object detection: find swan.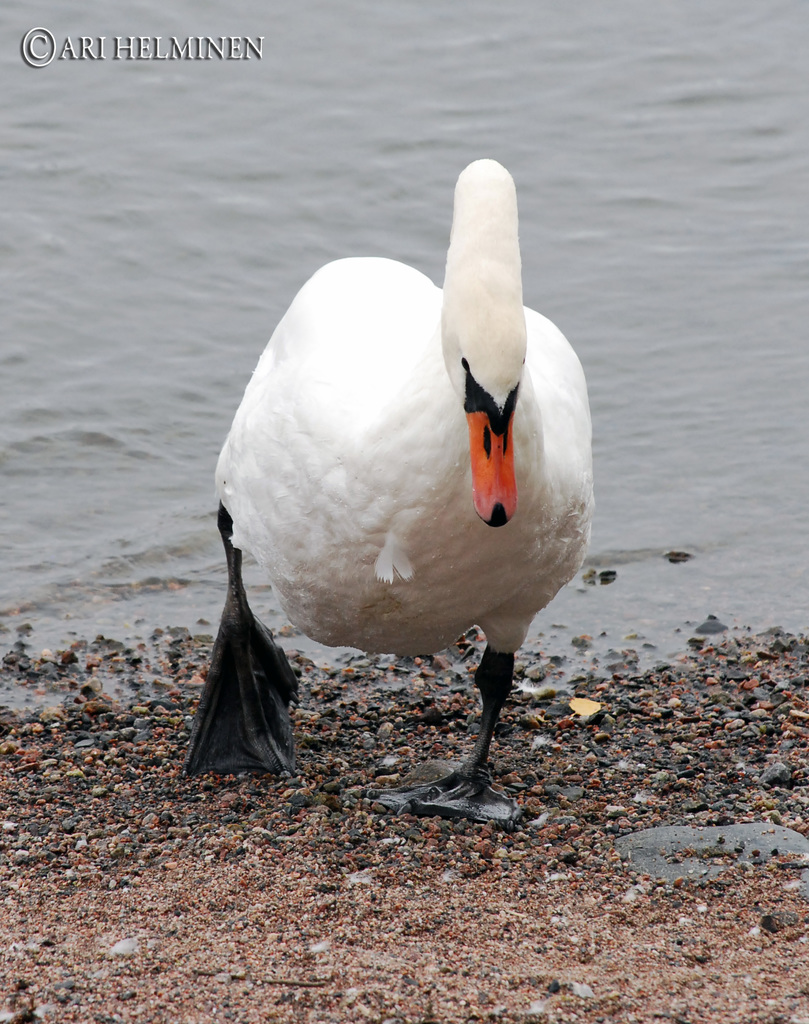
locate(182, 152, 595, 813).
